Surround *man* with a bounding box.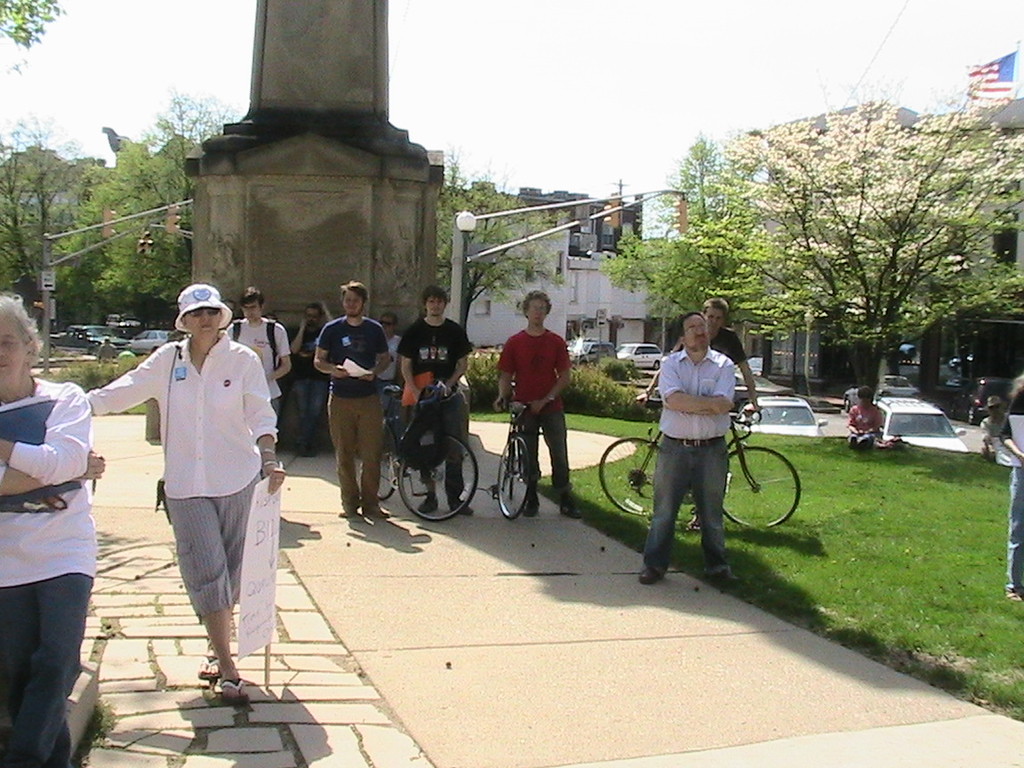
Rect(222, 285, 291, 416).
